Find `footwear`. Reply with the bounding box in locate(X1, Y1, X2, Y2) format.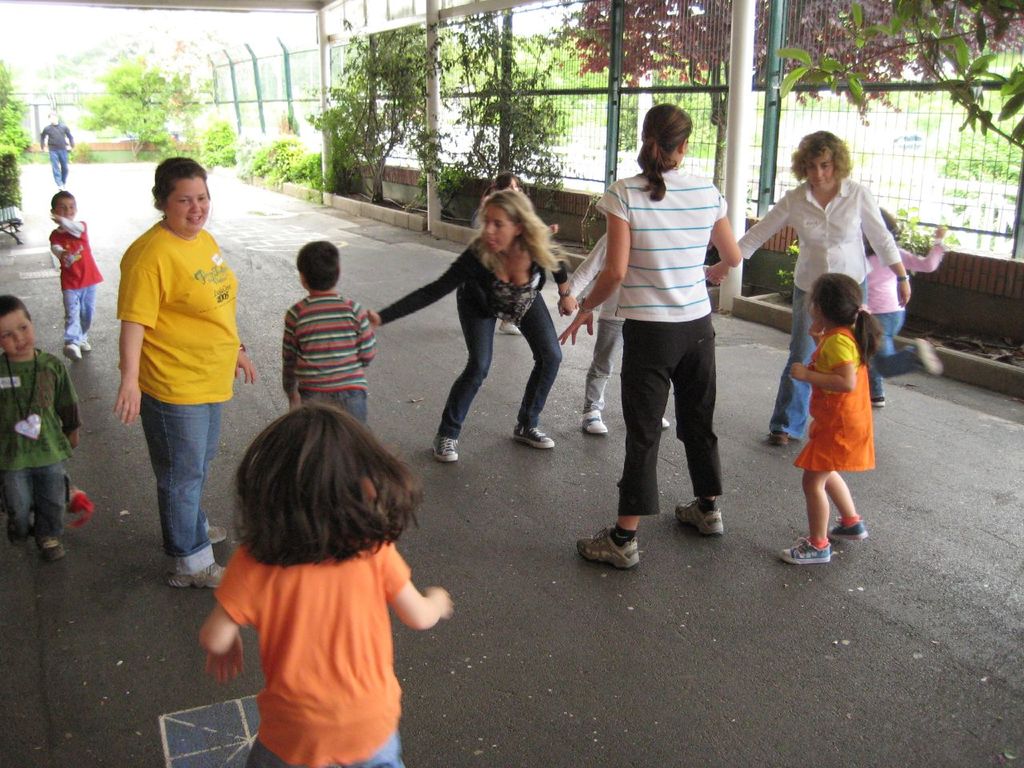
locate(38, 530, 65, 562).
